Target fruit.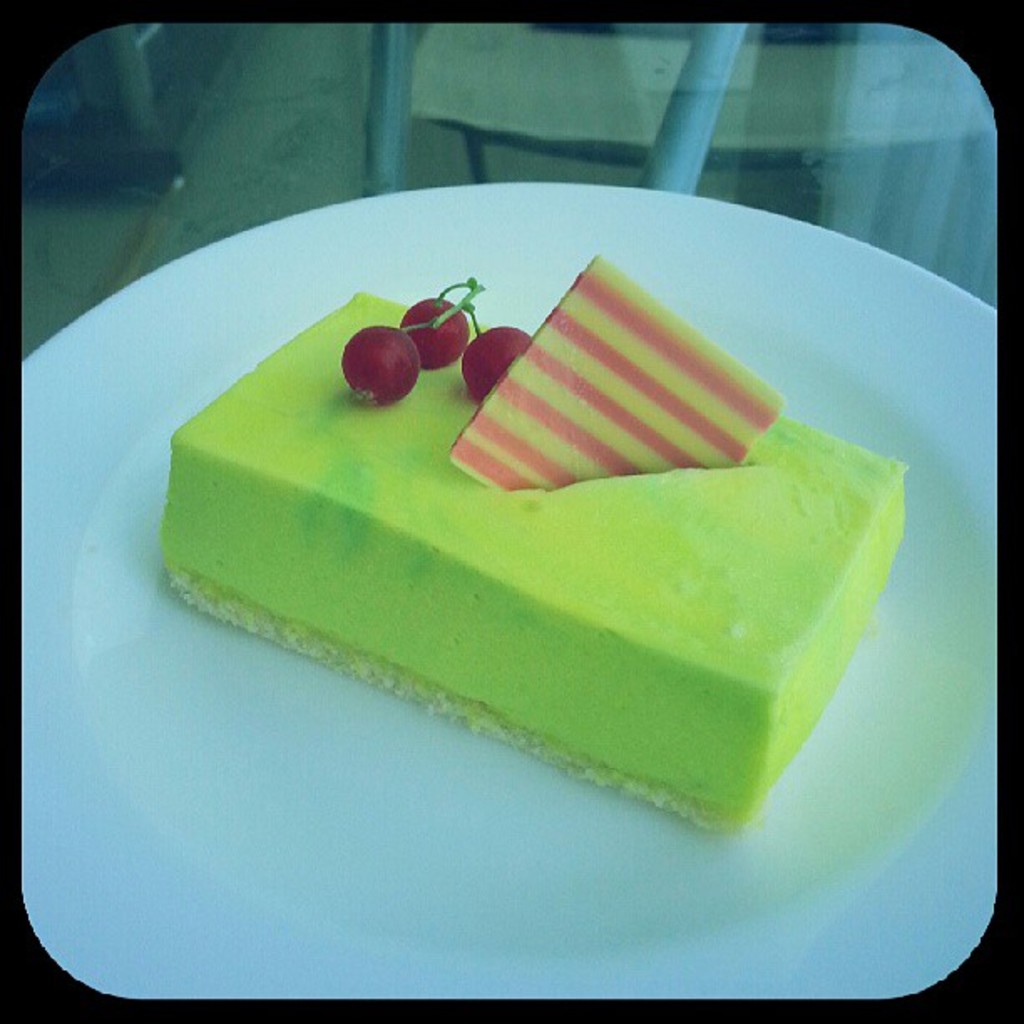
Target region: rect(331, 321, 437, 403).
